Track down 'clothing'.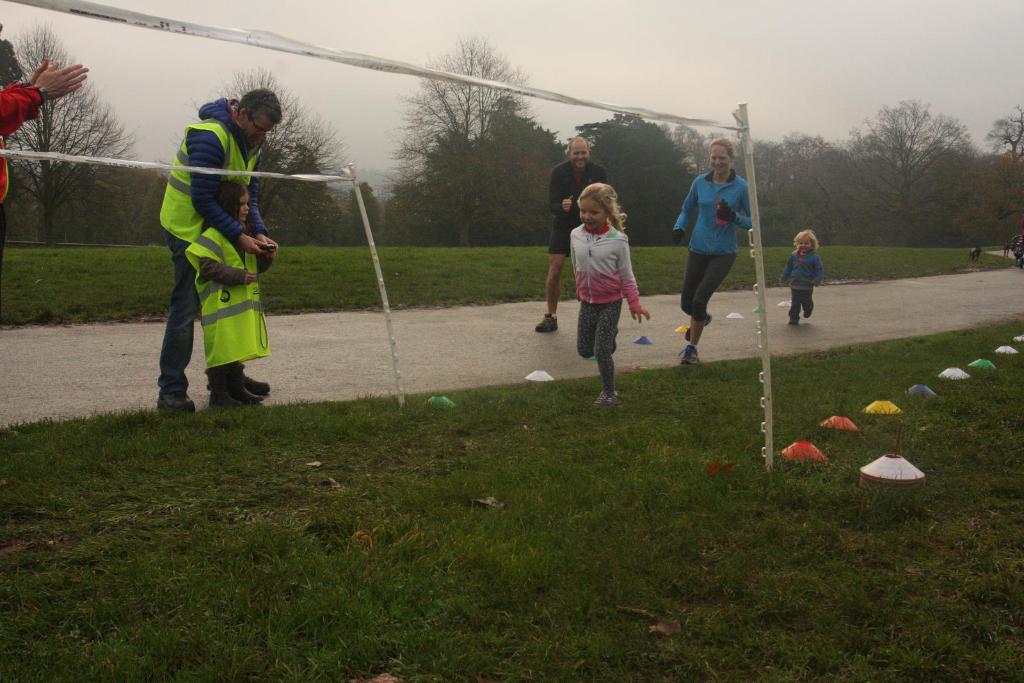
Tracked to <region>0, 82, 42, 266</region>.
